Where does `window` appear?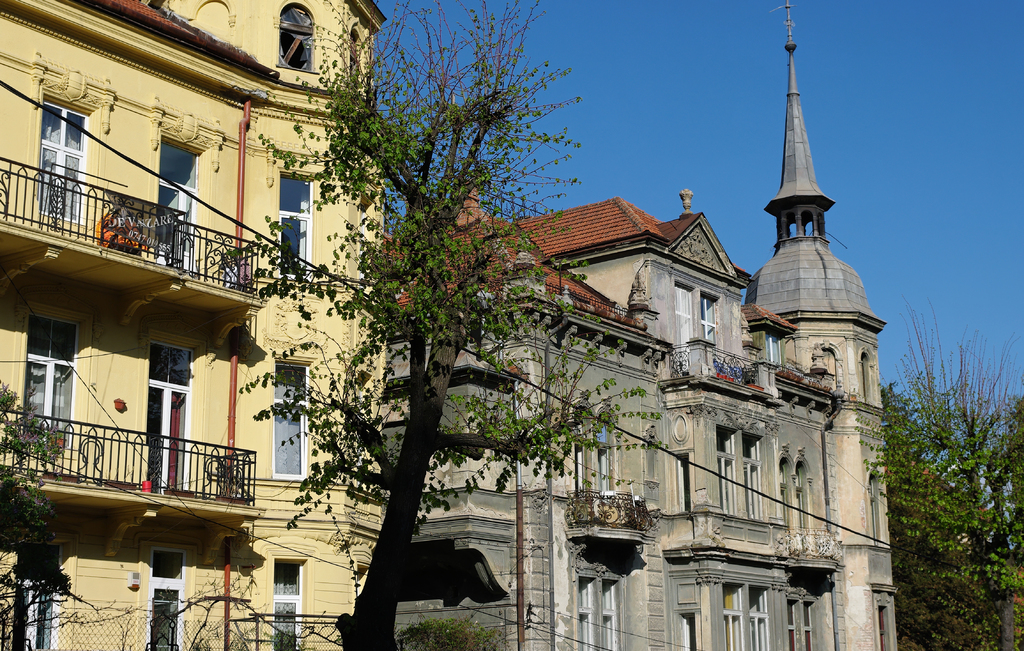
Appears at 714:424:730:515.
